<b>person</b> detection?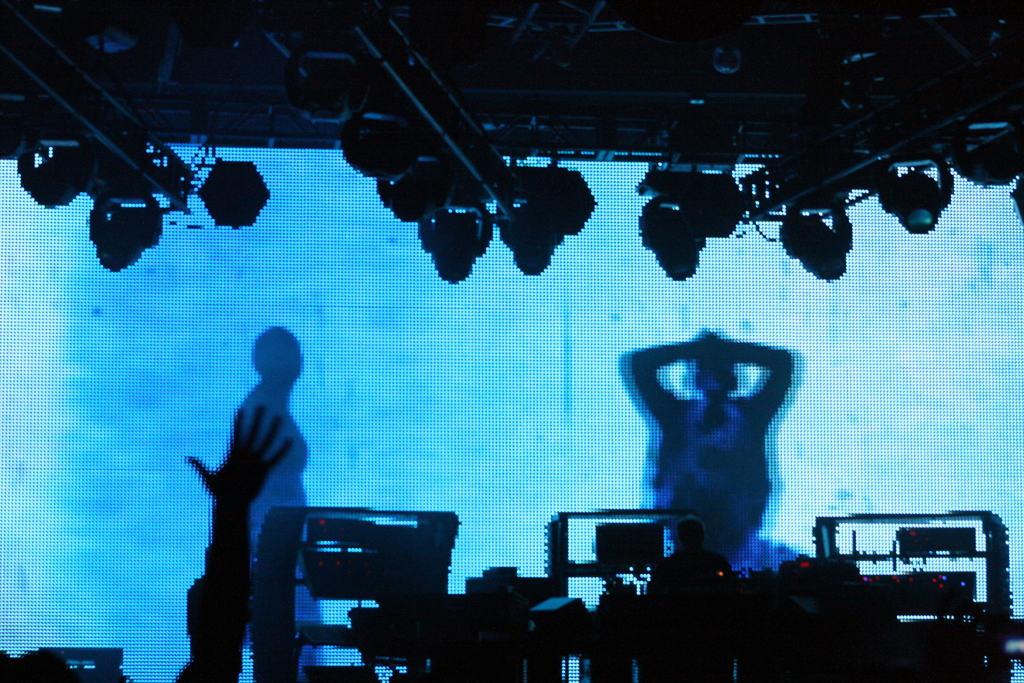
(x1=233, y1=324, x2=323, y2=682)
